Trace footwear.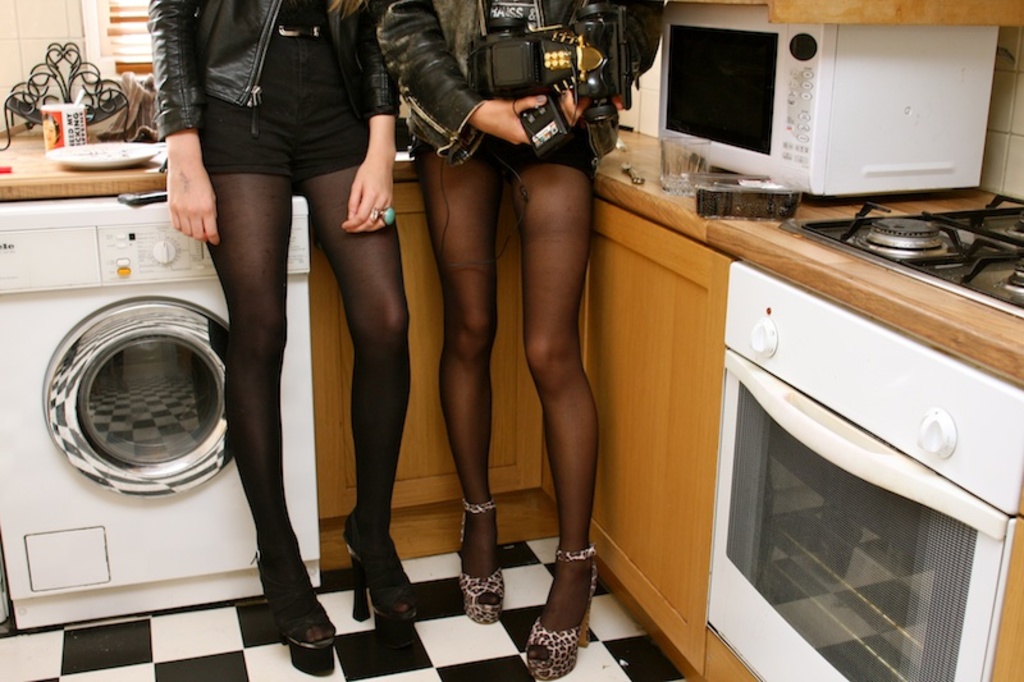
Traced to select_region(358, 491, 424, 619).
